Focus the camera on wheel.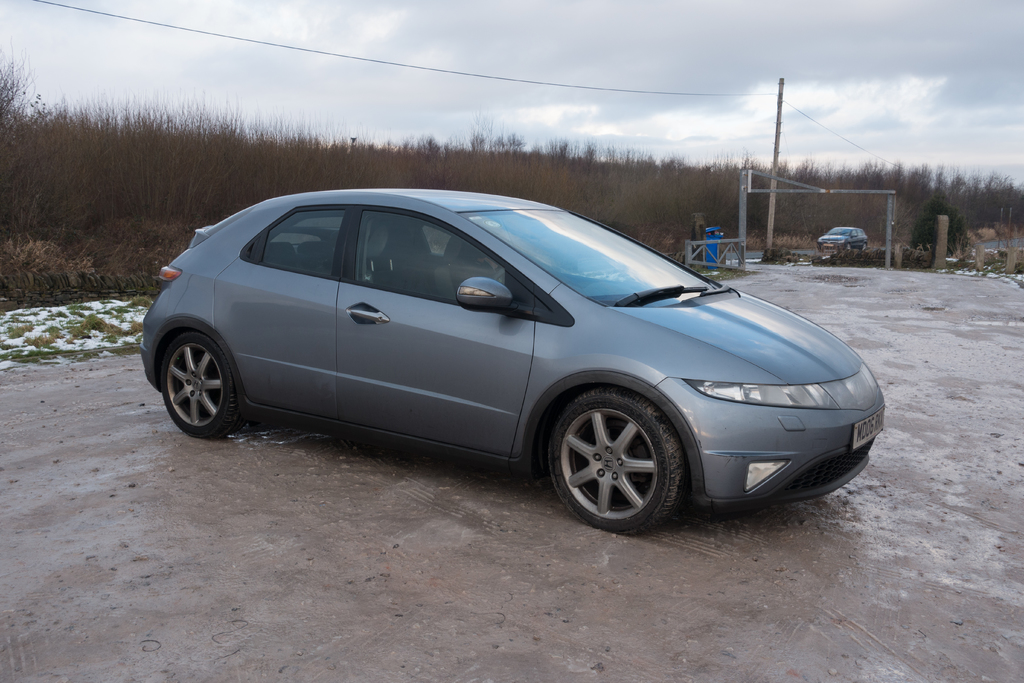
Focus region: select_region(542, 390, 688, 529).
